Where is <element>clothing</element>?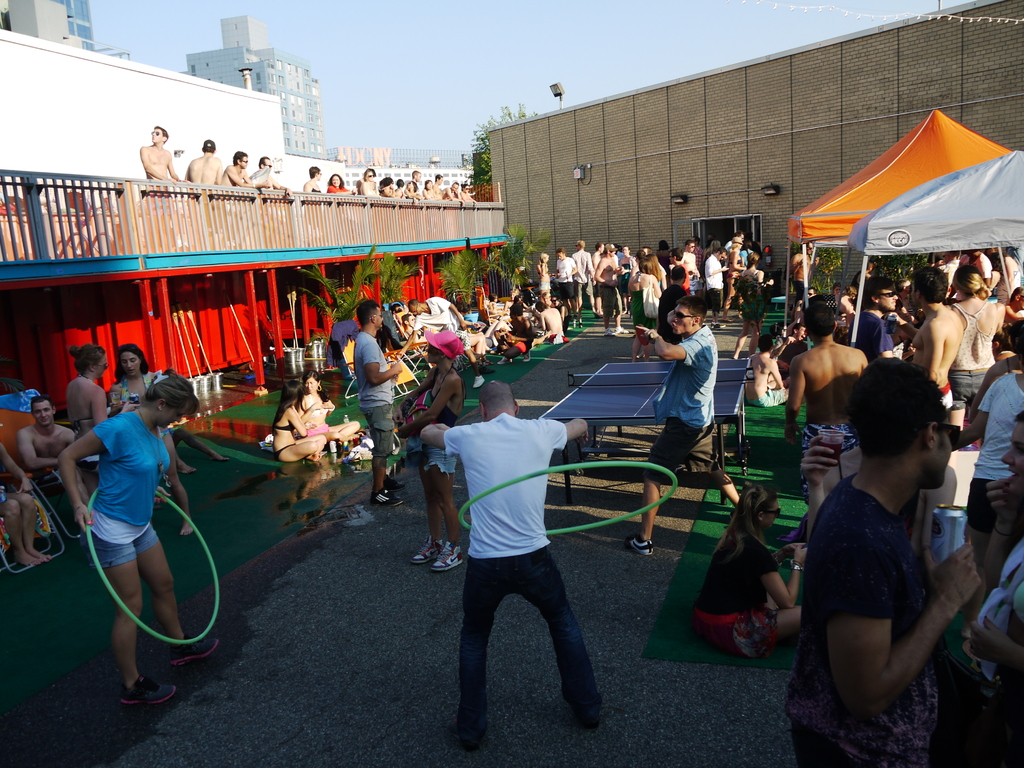
crop(118, 373, 167, 438).
